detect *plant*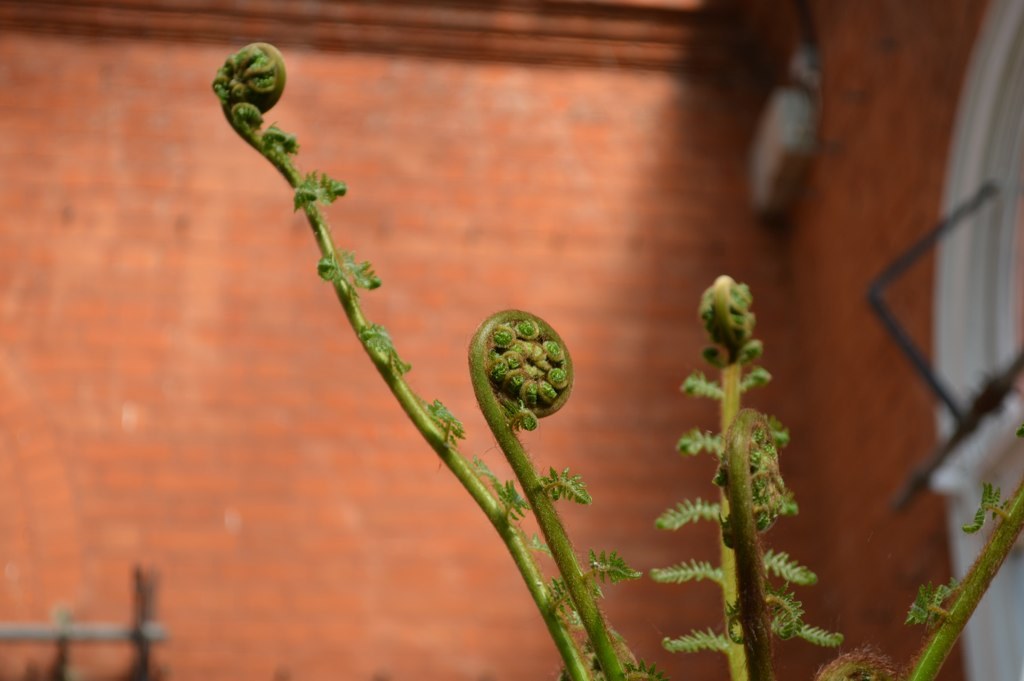
908, 430, 1023, 680
